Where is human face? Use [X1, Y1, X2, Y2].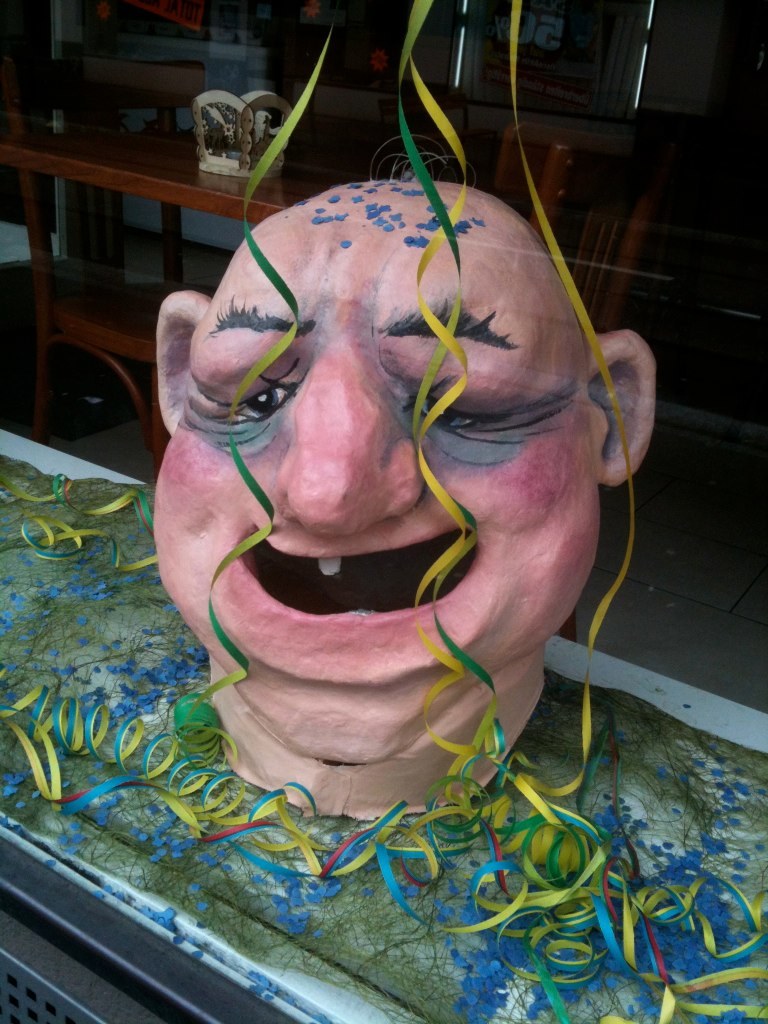
[151, 208, 610, 760].
